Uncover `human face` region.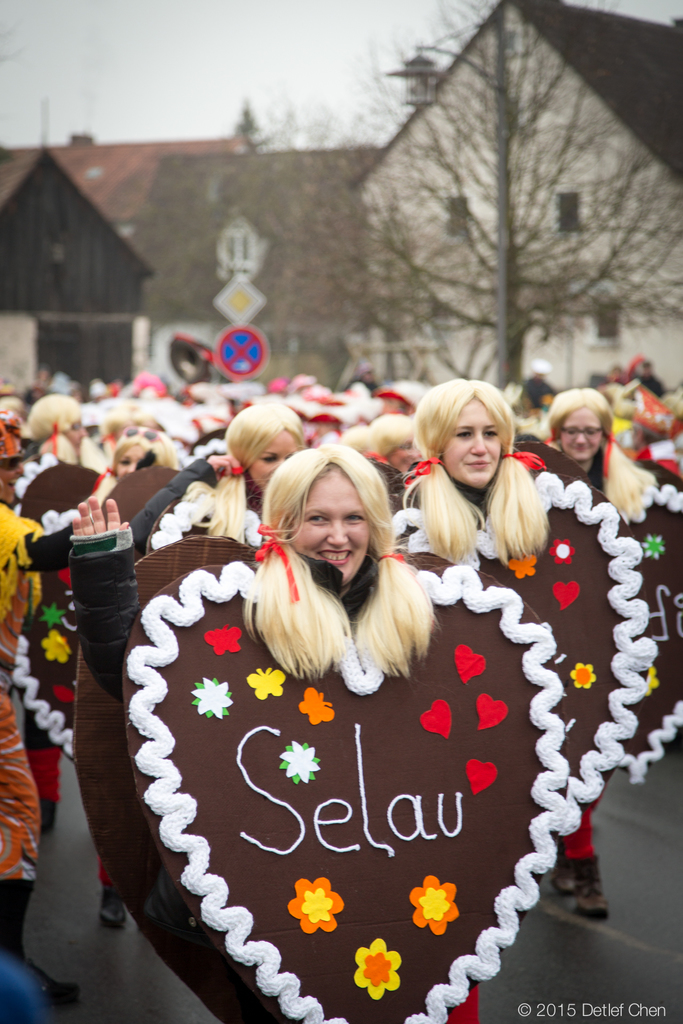
Uncovered: select_region(291, 463, 370, 582).
